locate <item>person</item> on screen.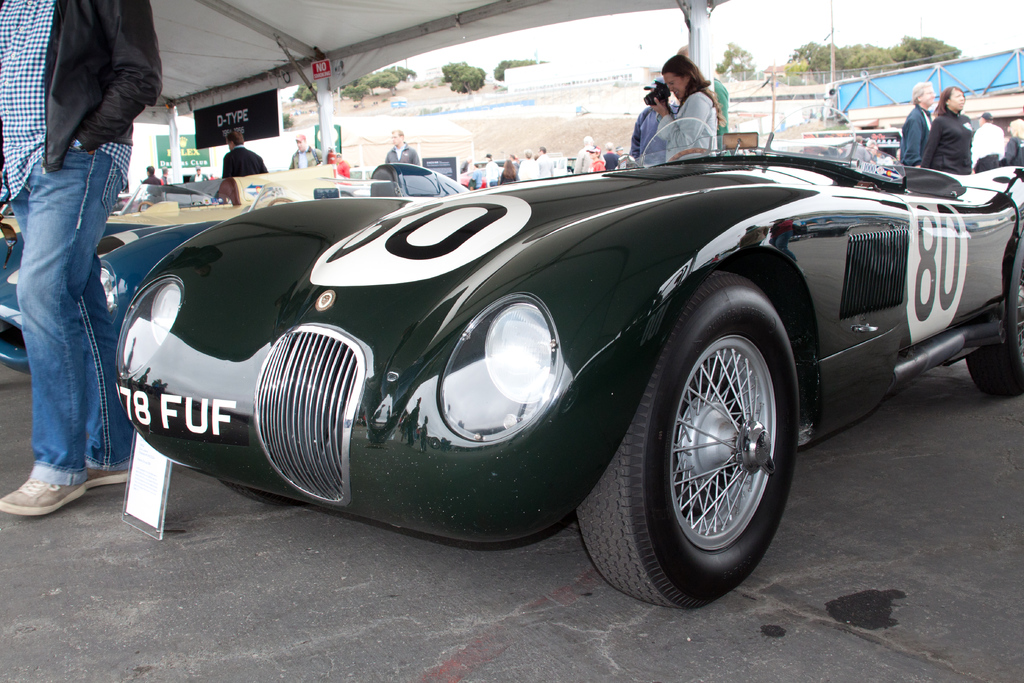
On screen at Rect(646, 67, 733, 150).
